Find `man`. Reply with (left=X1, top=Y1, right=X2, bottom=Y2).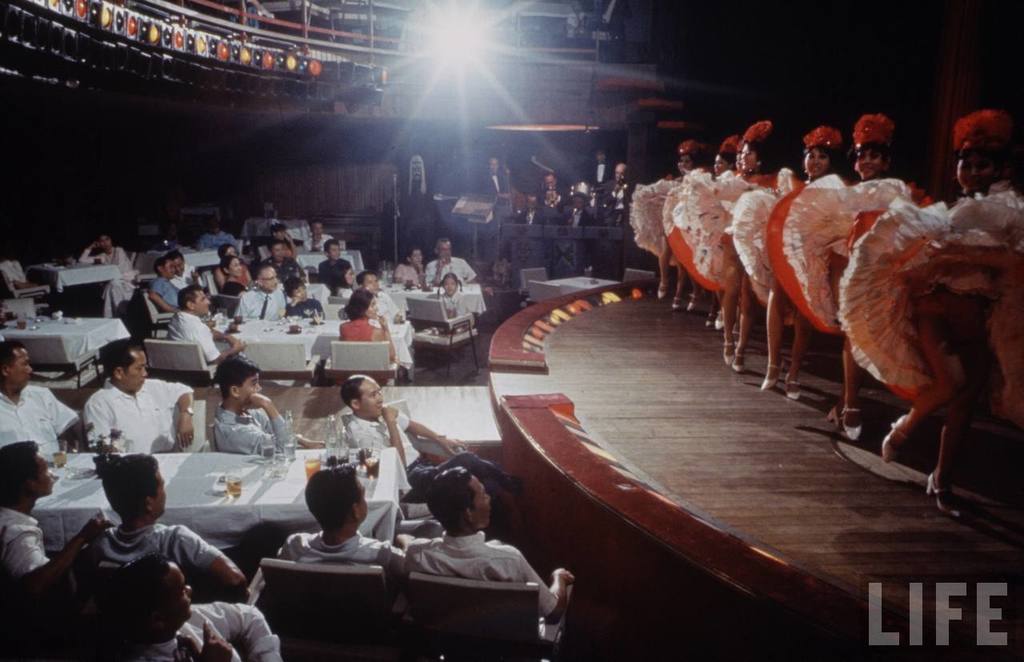
(left=583, top=149, right=611, bottom=187).
